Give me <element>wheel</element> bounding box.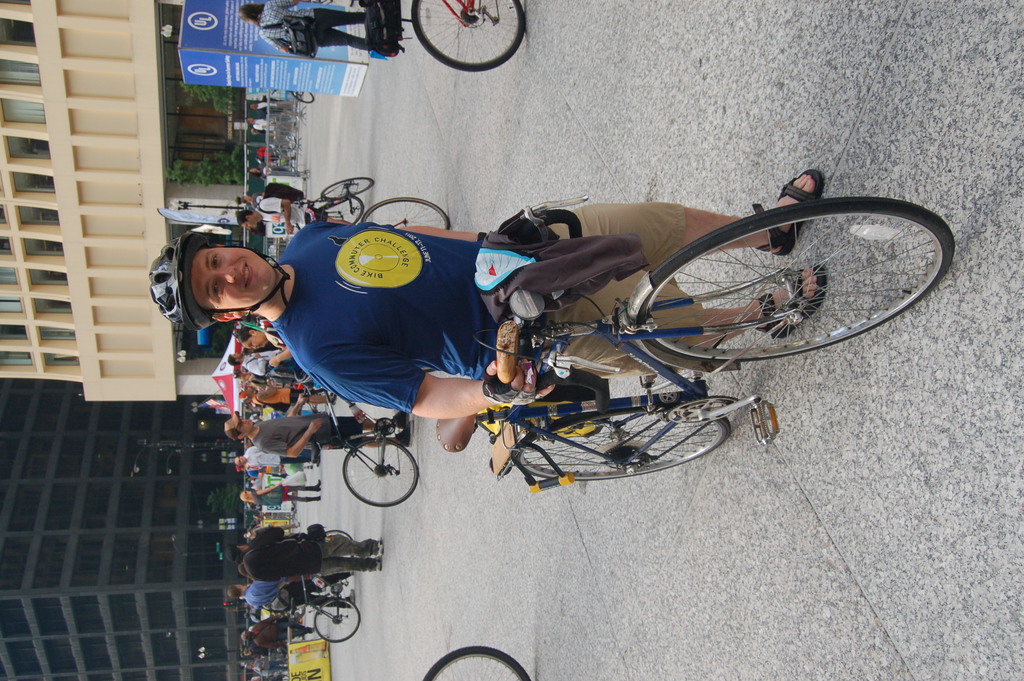
{"left": 344, "top": 438, "right": 417, "bottom": 505}.
